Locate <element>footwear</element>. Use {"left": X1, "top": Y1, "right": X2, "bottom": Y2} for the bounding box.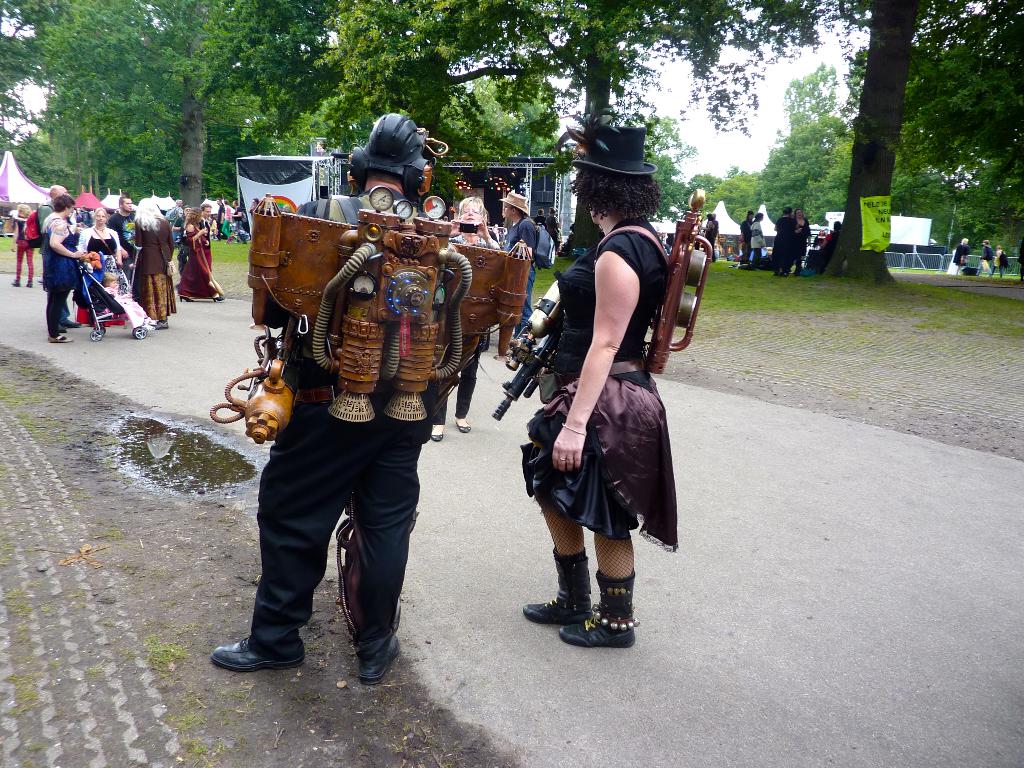
{"left": 59, "top": 323, "right": 66, "bottom": 334}.
